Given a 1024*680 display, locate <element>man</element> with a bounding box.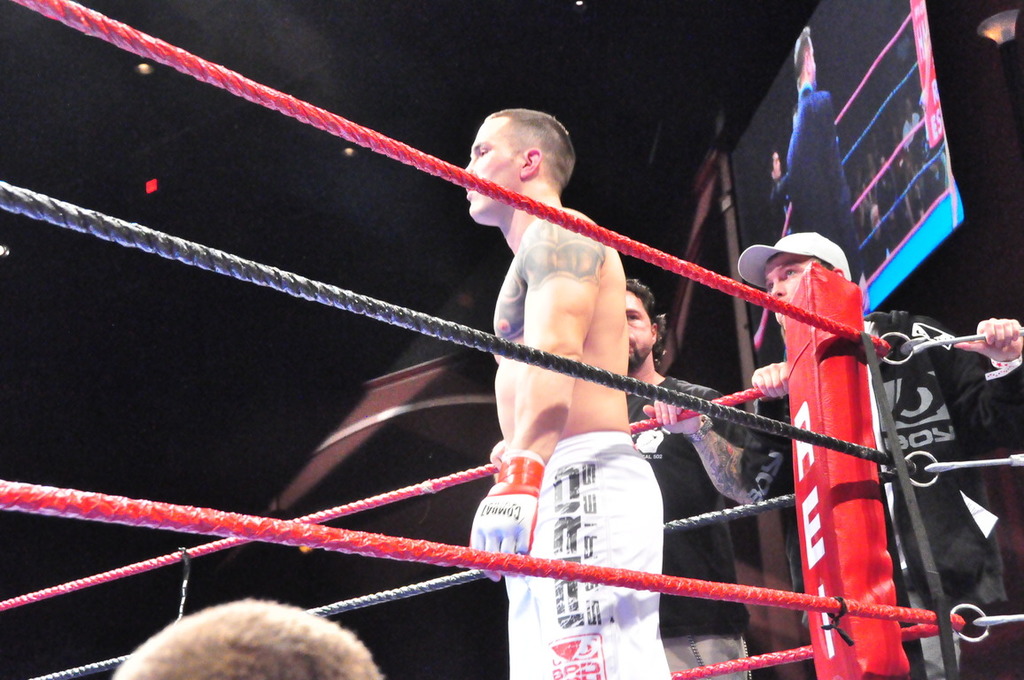
Located: x1=740, y1=224, x2=1021, y2=679.
